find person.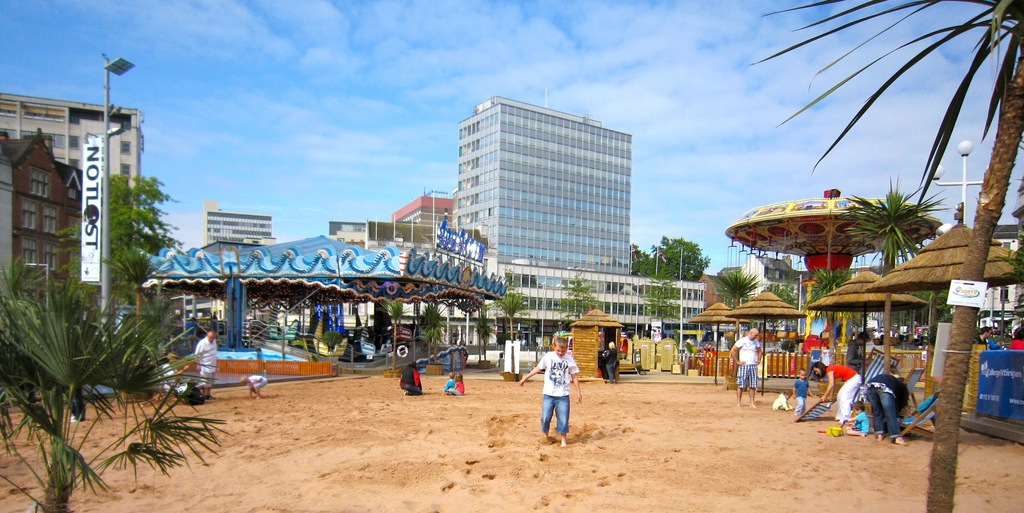
1007 328 1023 354.
